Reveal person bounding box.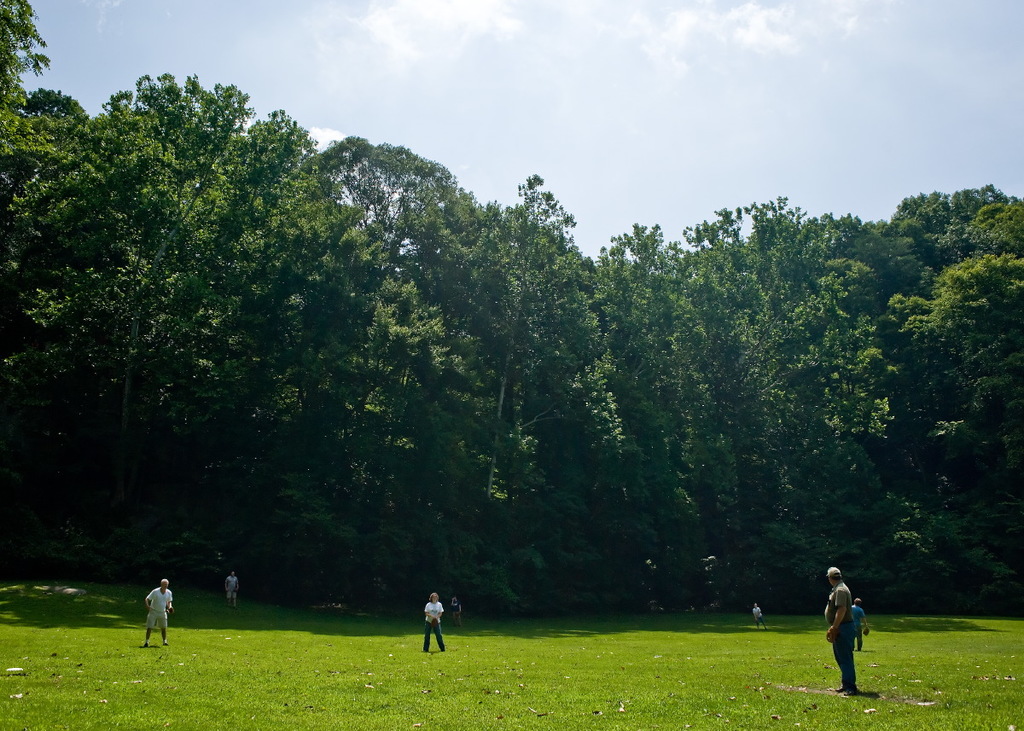
Revealed: 823:565:853:693.
